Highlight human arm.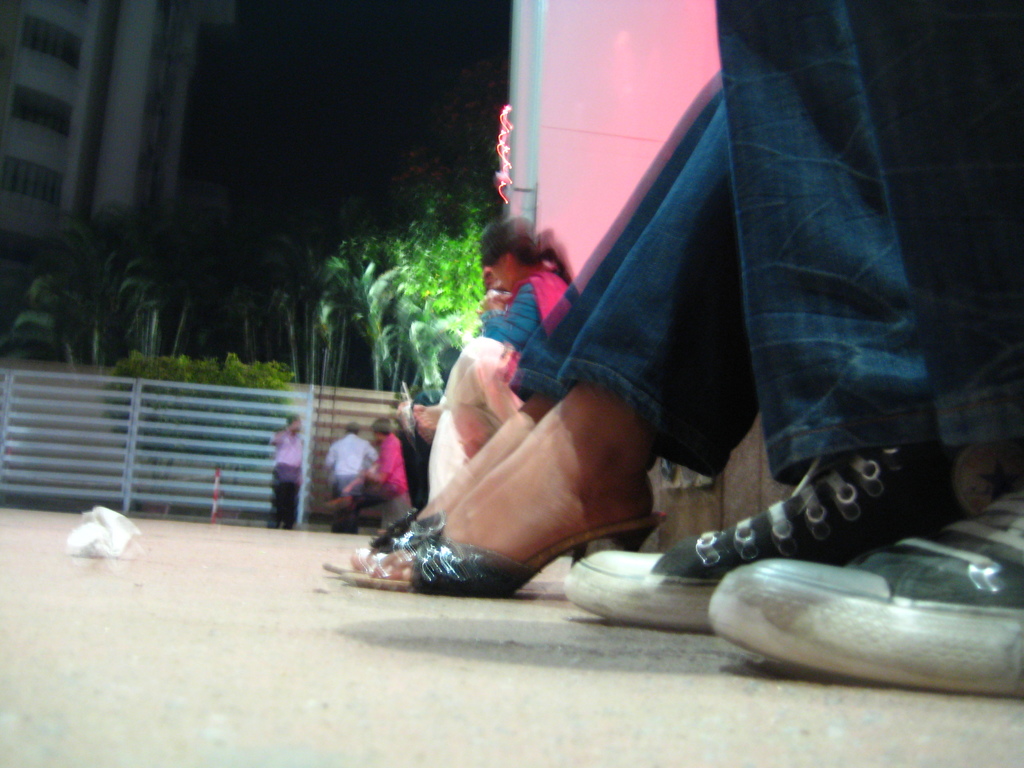
Highlighted region: rect(269, 424, 295, 447).
